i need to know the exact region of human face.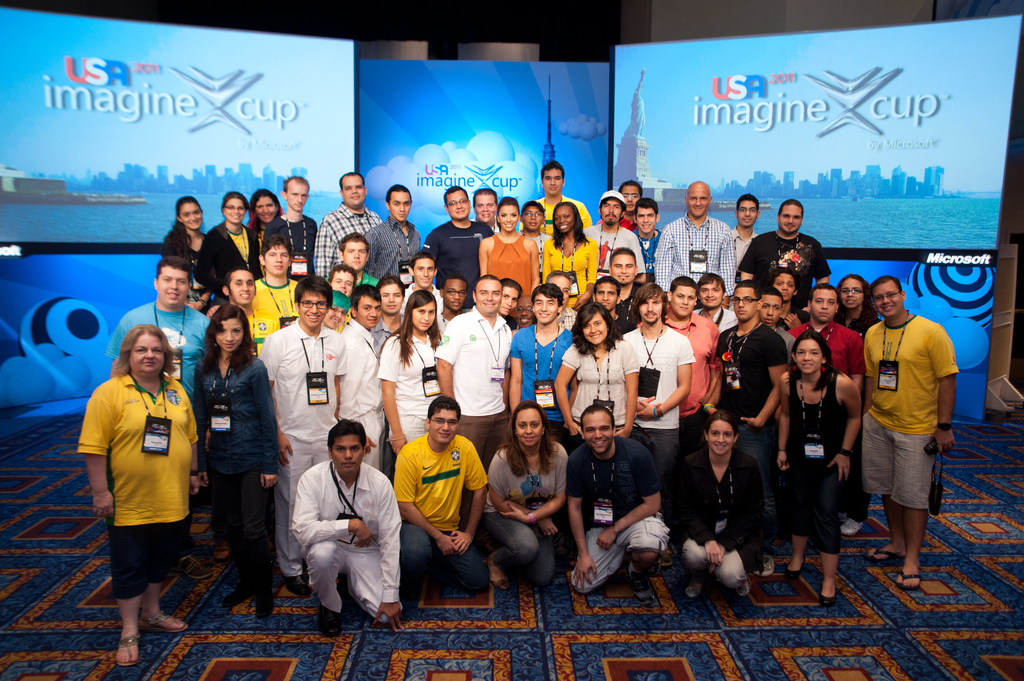
Region: <bbox>516, 296, 532, 328</bbox>.
